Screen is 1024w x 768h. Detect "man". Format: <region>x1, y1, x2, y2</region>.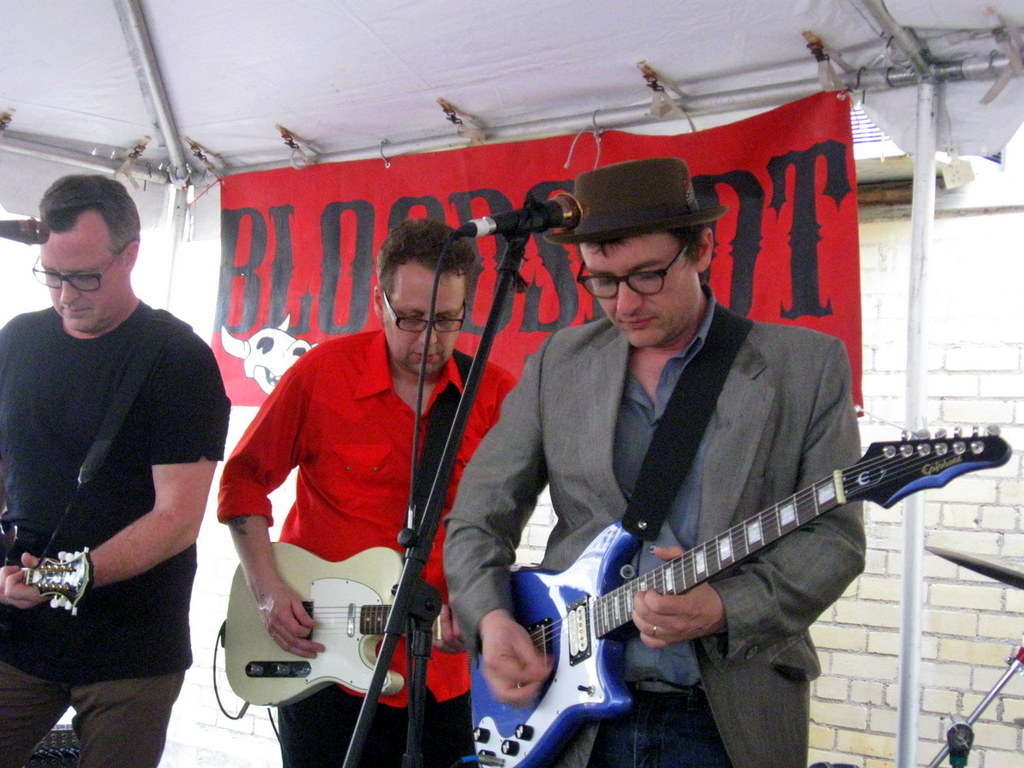
<region>440, 160, 865, 767</region>.
